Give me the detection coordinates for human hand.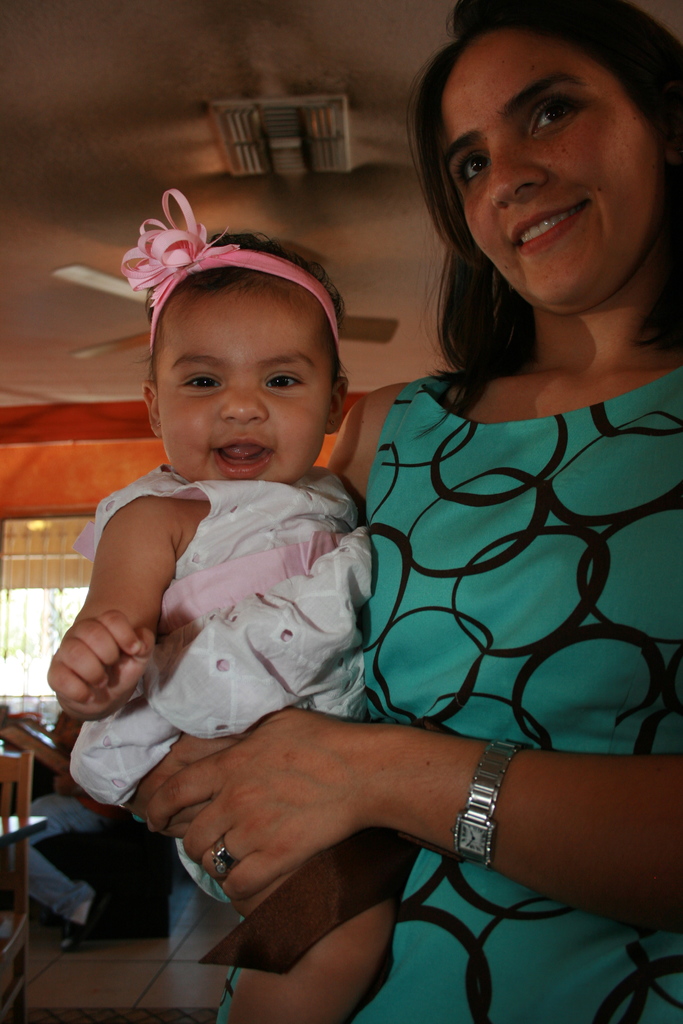
left=45, top=612, right=160, bottom=725.
